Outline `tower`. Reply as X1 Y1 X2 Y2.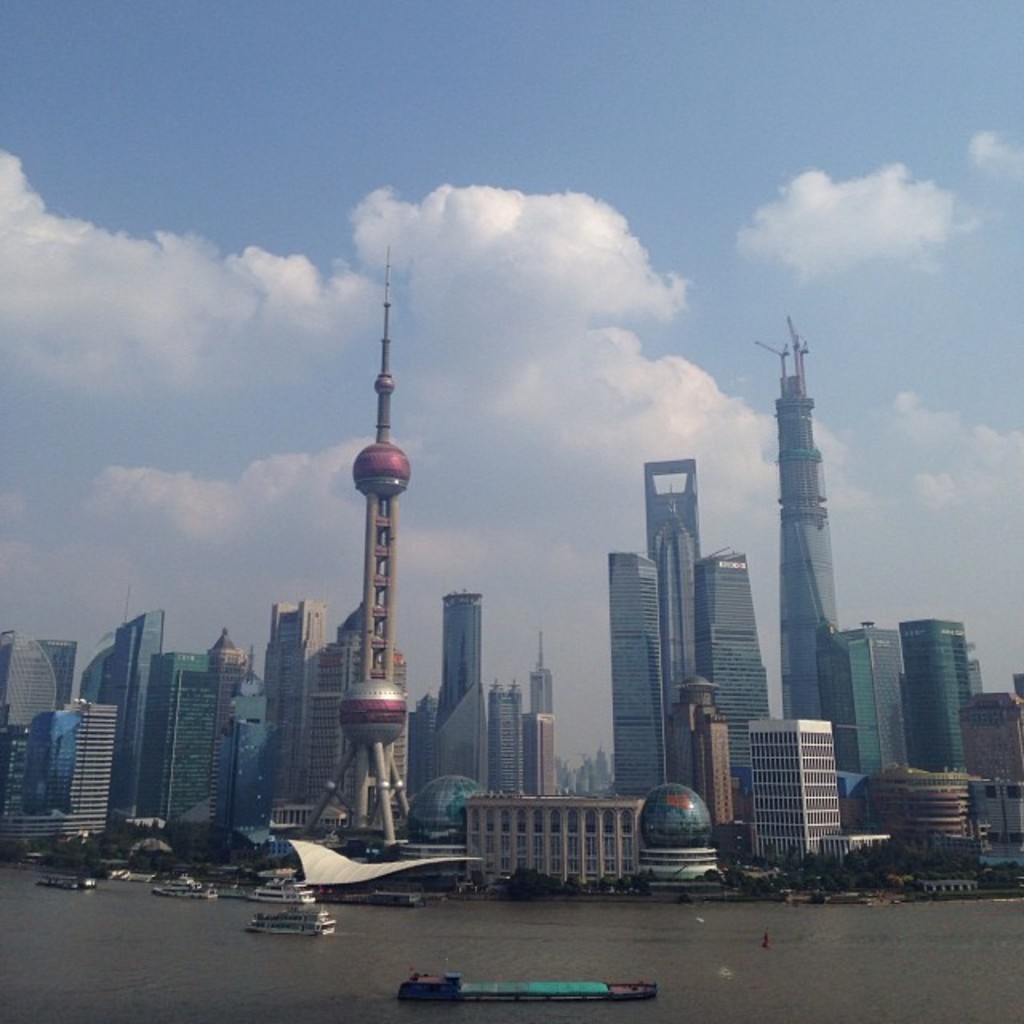
976 688 1022 770.
